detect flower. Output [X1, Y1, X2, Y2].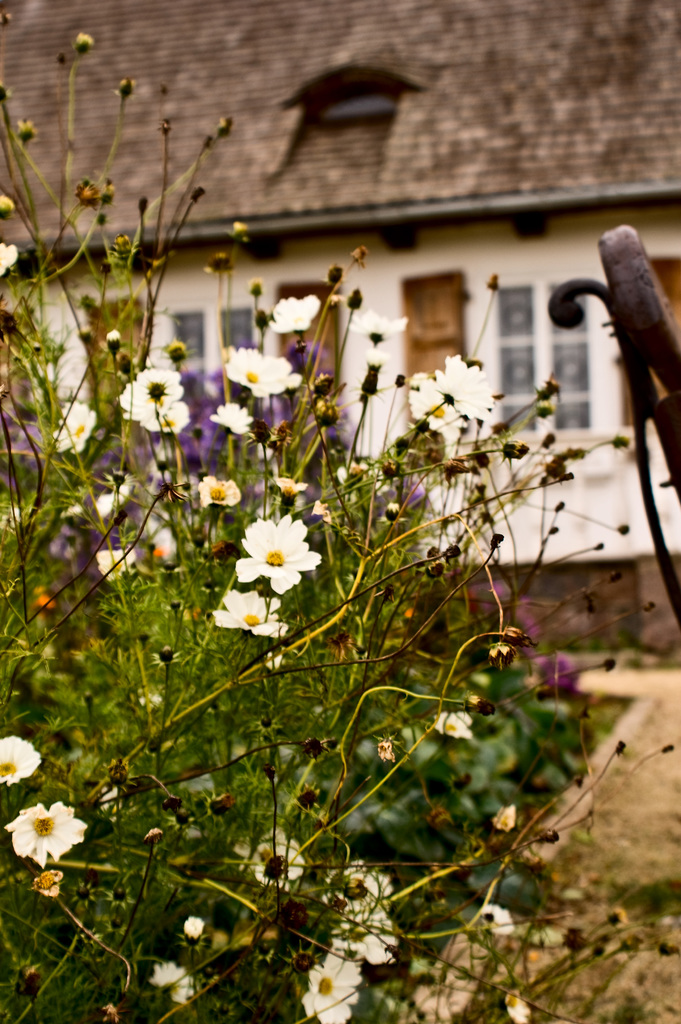
[399, 373, 464, 450].
